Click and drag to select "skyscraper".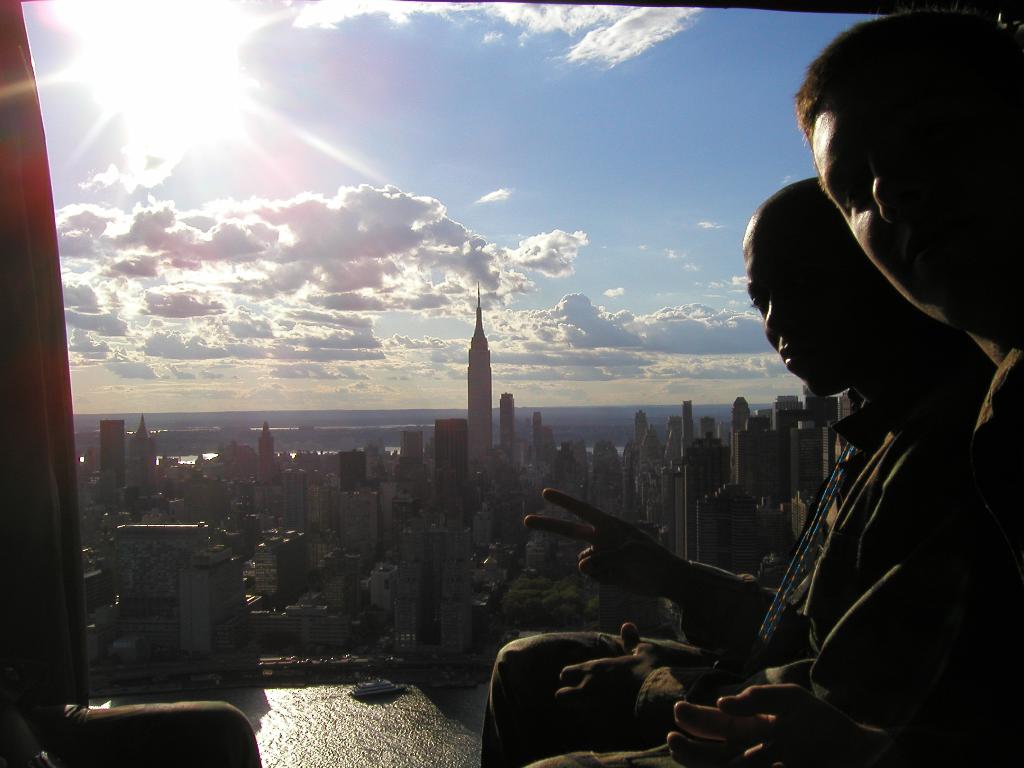
Selection: l=105, t=415, r=132, b=499.
